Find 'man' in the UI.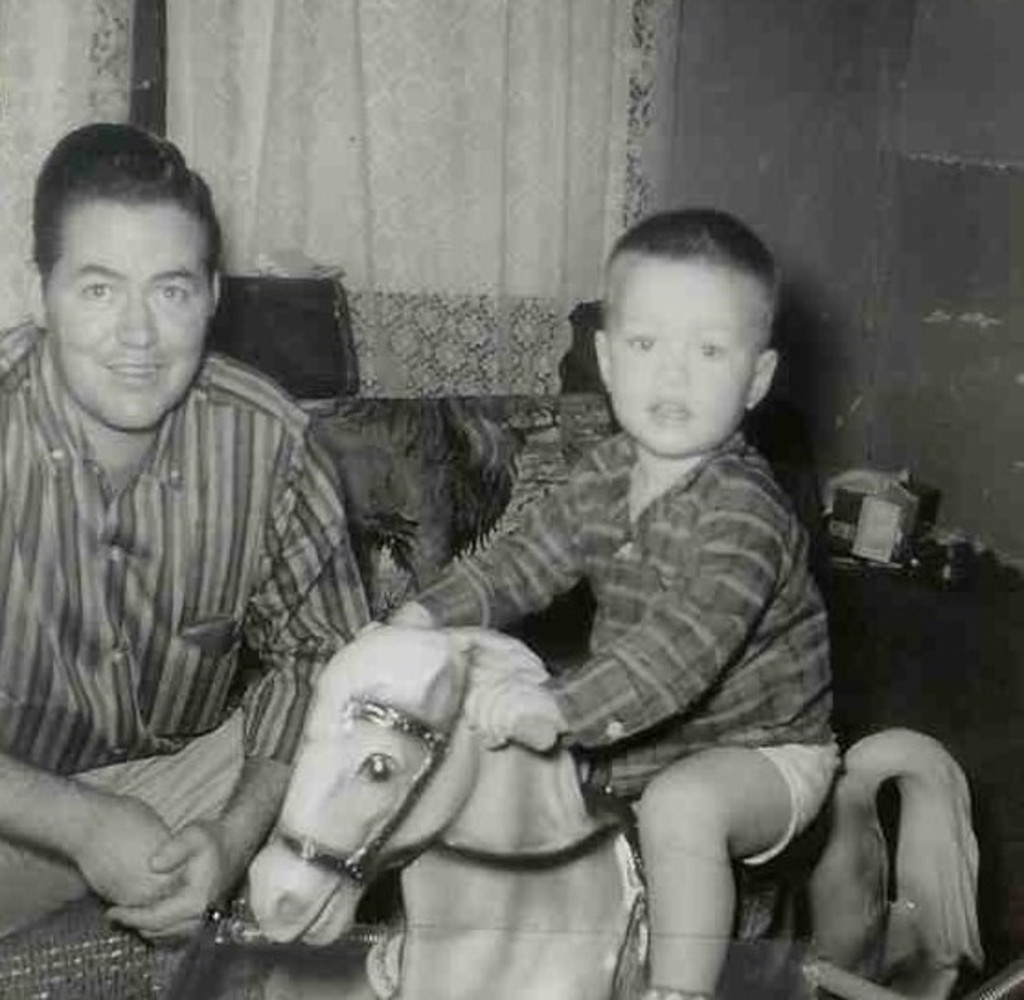
UI element at 0, 118, 371, 941.
